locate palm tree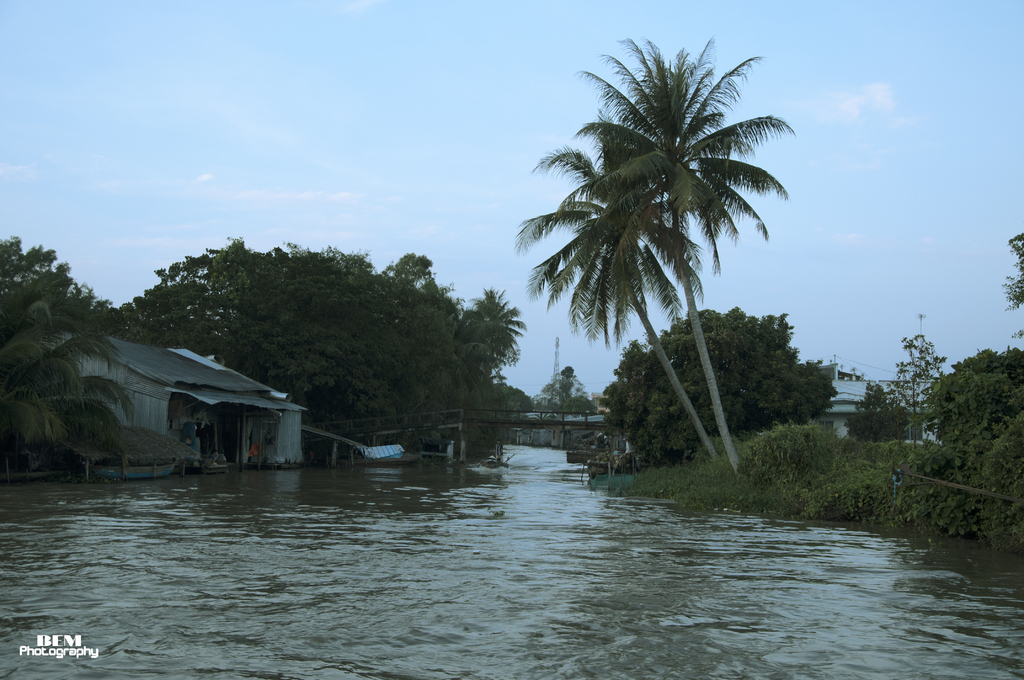
[513,137,724,471]
